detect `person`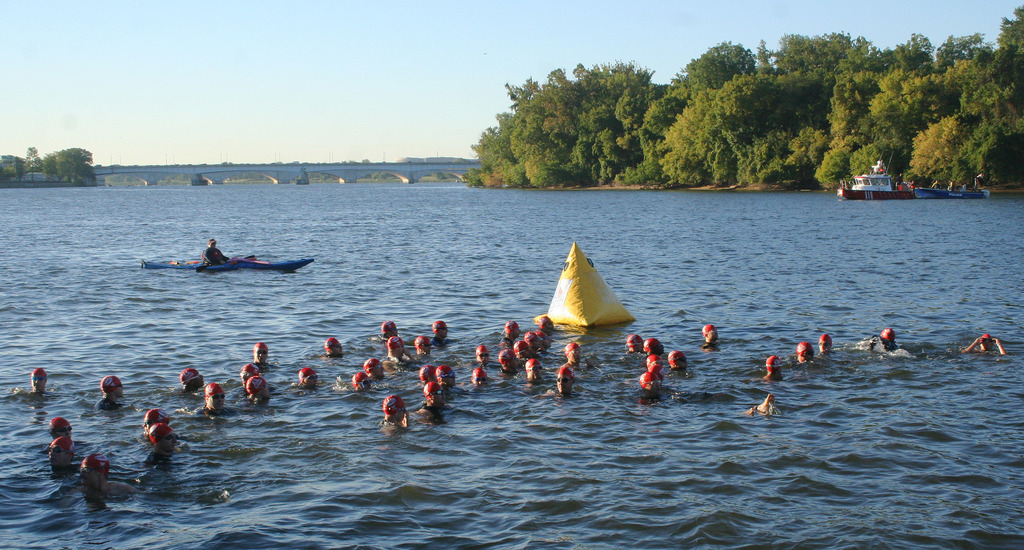
197 380 231 420
